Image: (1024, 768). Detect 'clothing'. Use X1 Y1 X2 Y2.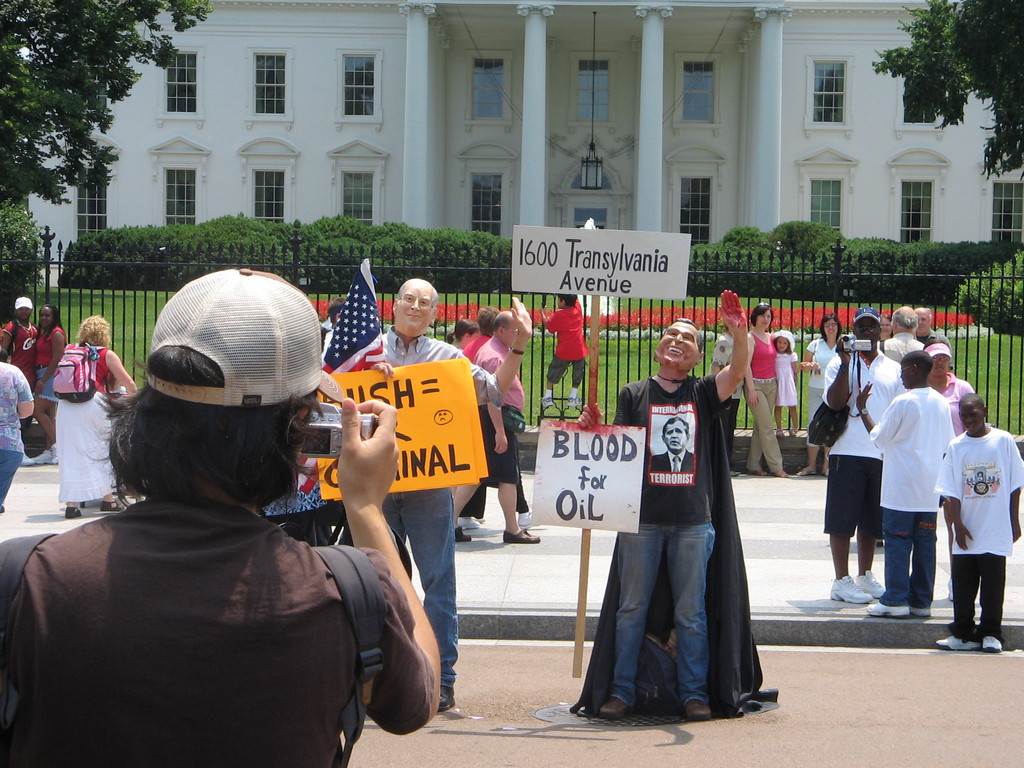
468 332 529 492.
